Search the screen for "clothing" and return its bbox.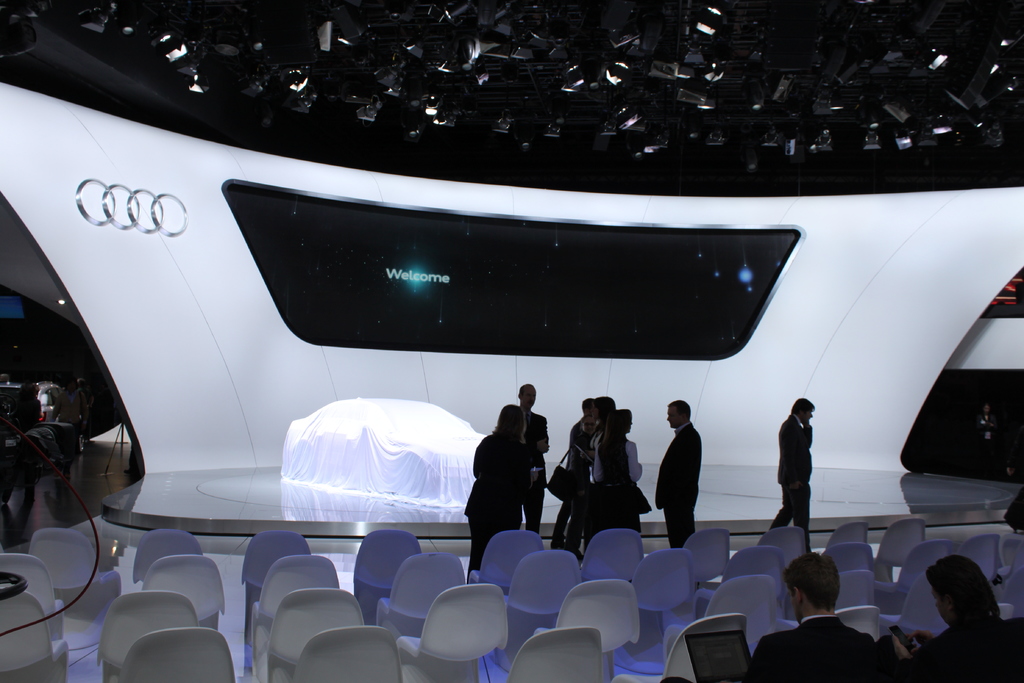
Found: rect(740, 606, 901, 677).
